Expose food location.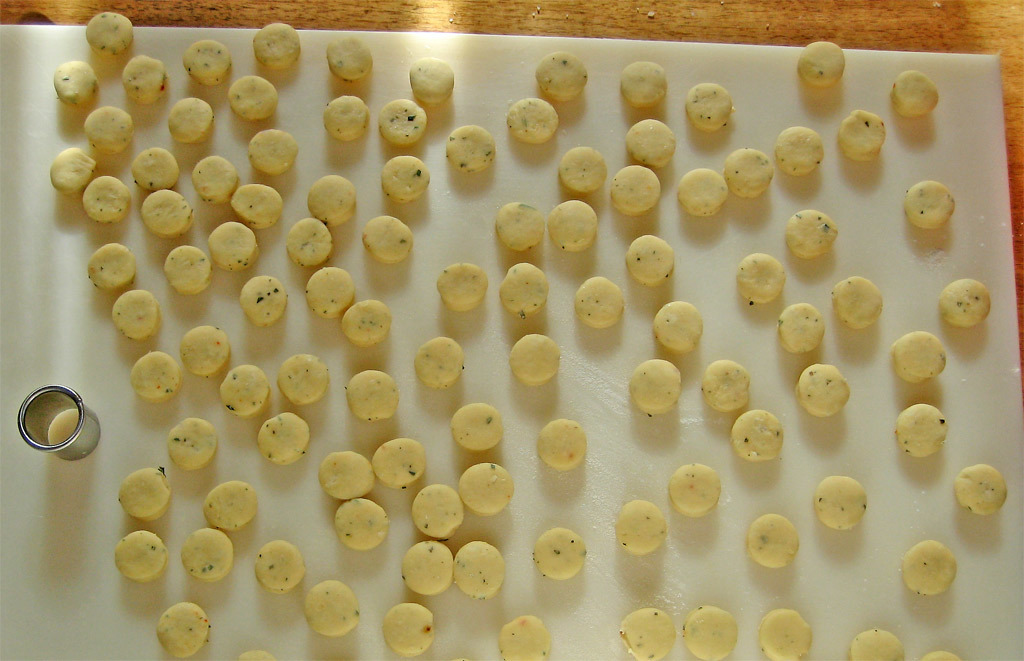
Exposed at BBox(781, 201, 837, 259).
